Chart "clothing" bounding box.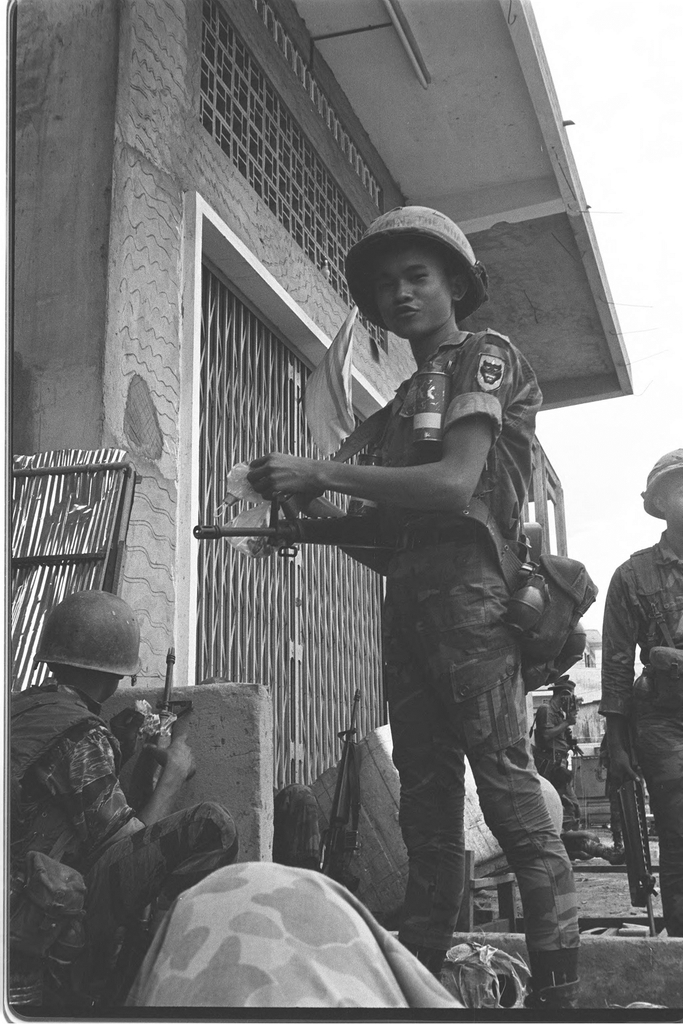
Charted: <region>128, 860, 467, 1014</region>.
